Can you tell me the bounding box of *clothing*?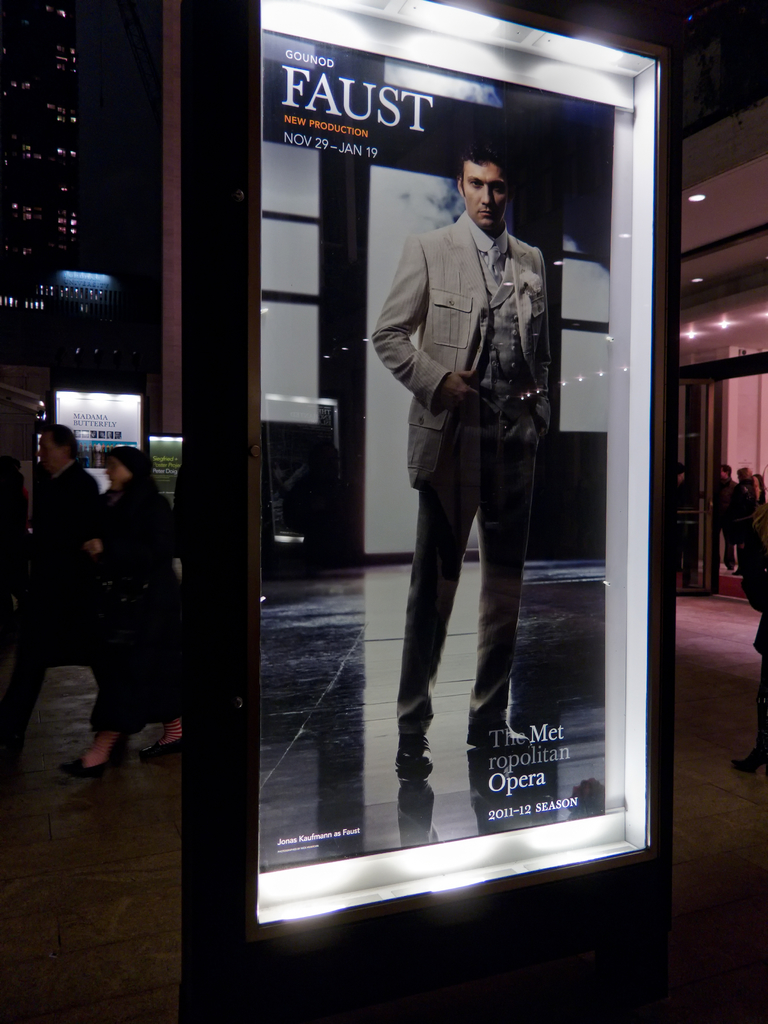
box(711, 486, 739, 572).
